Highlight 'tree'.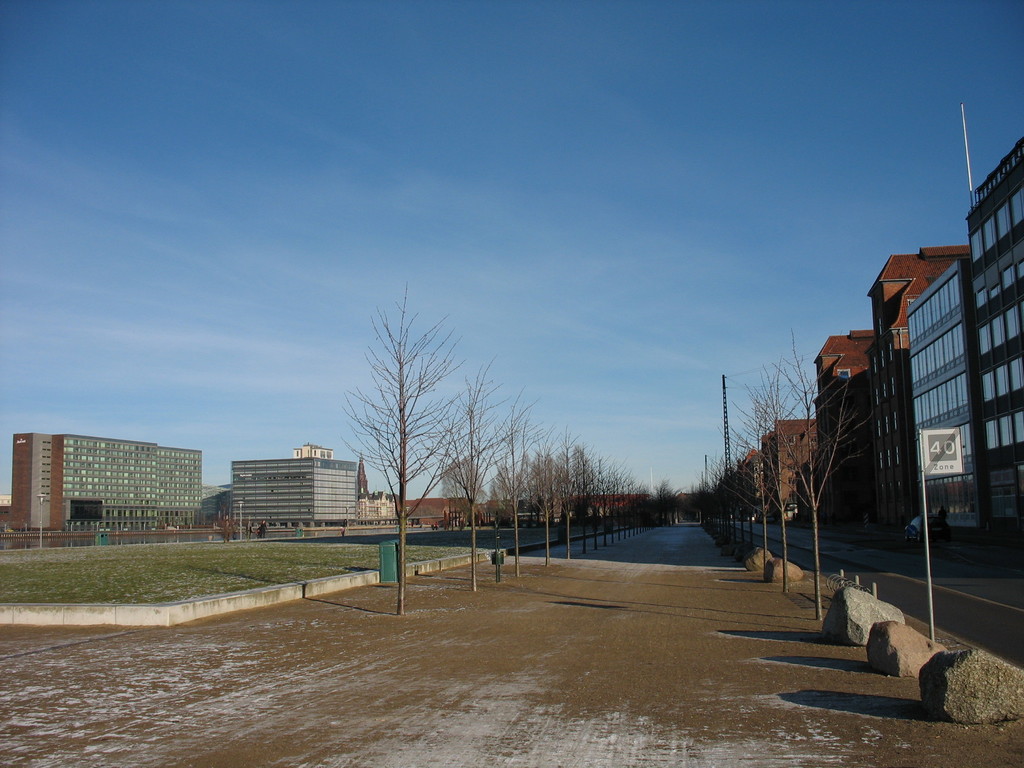
Highlighted region: {"x1": 443, "y1": 357, "x2": 520, "y2": 609}.
